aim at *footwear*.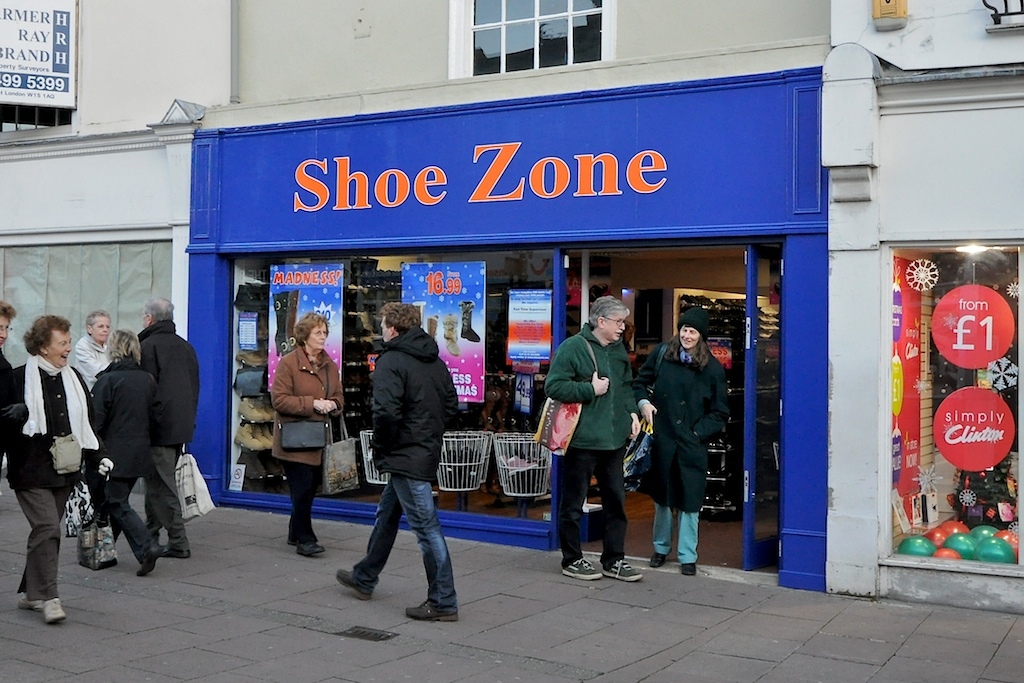
Aimed at 334 566 375 599.
